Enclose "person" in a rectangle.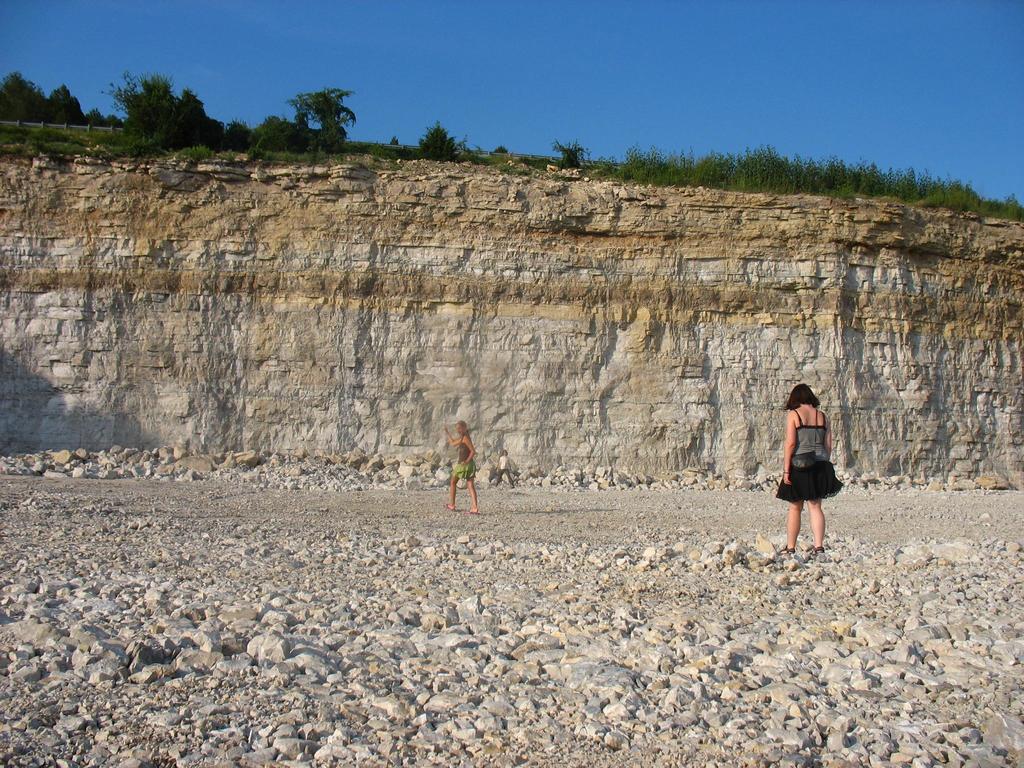
bbox=(489, 451, 518, 492).
